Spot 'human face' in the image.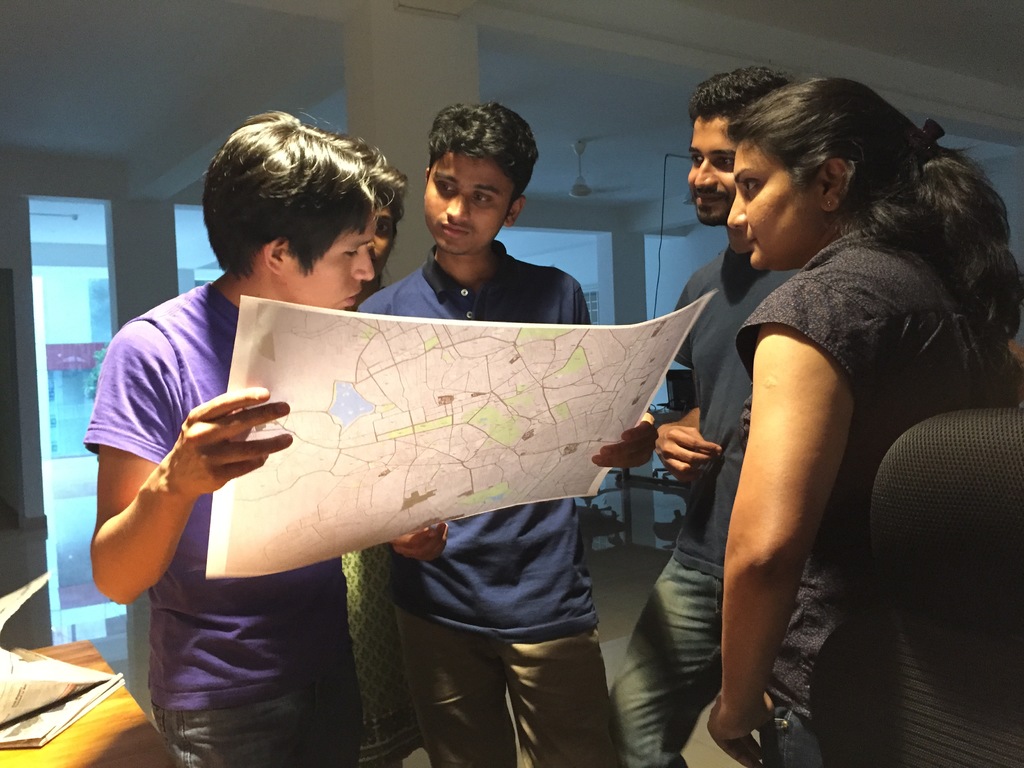
'human face' found at [left=278, top=208, right=374, bottom=312].
